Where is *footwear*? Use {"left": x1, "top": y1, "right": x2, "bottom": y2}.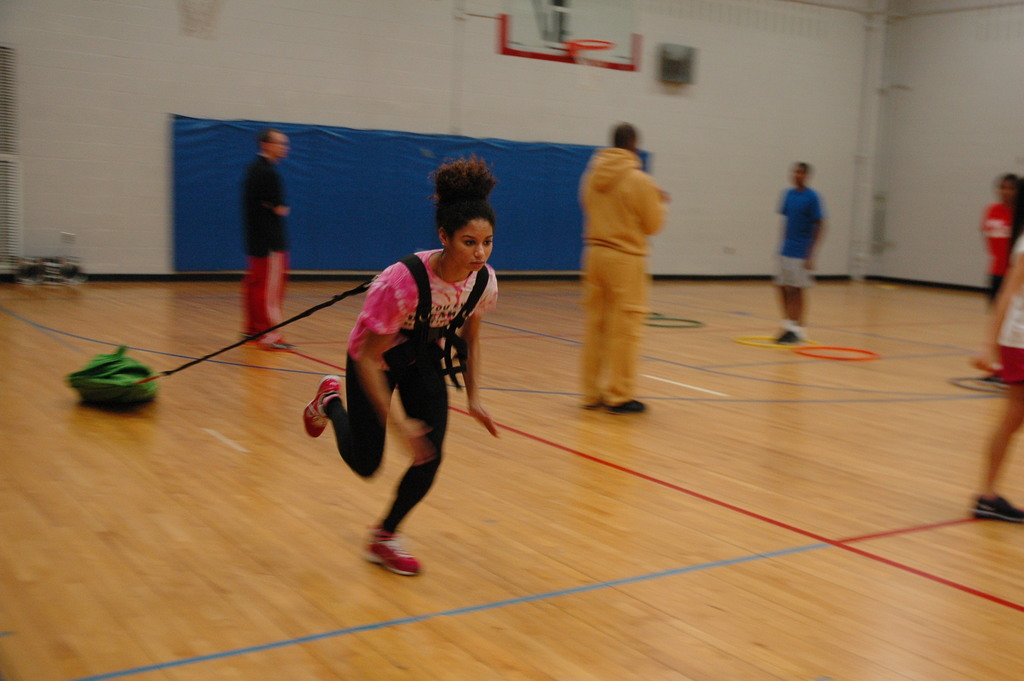
{"left": 771, "top": 331, "right": 802, "bottom": 345}.
